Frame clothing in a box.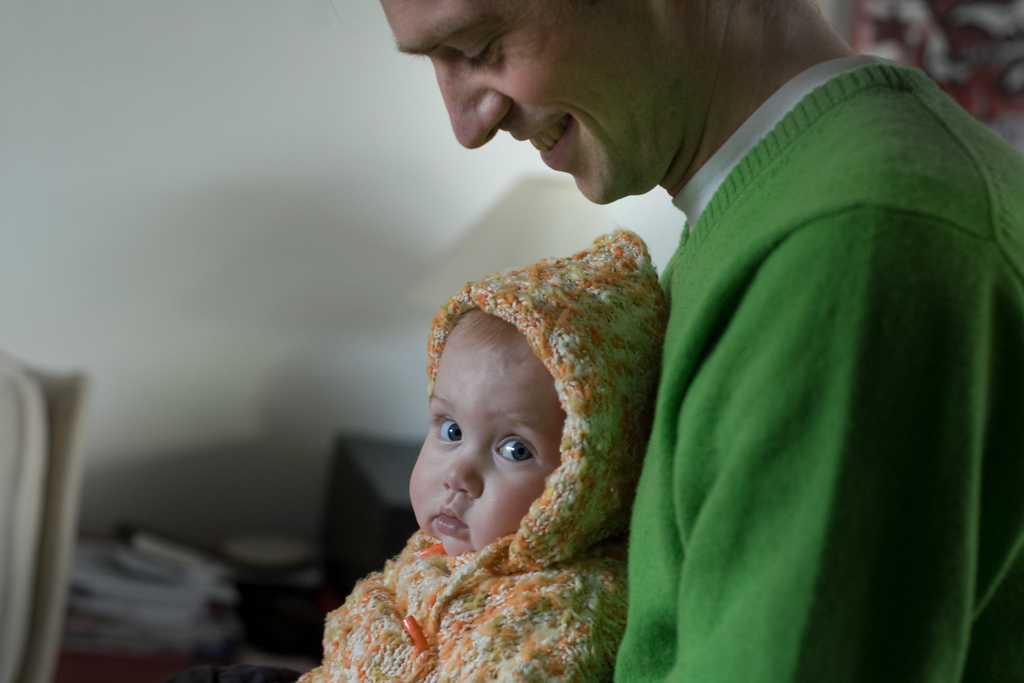
region(299, 230, 672, 682).
